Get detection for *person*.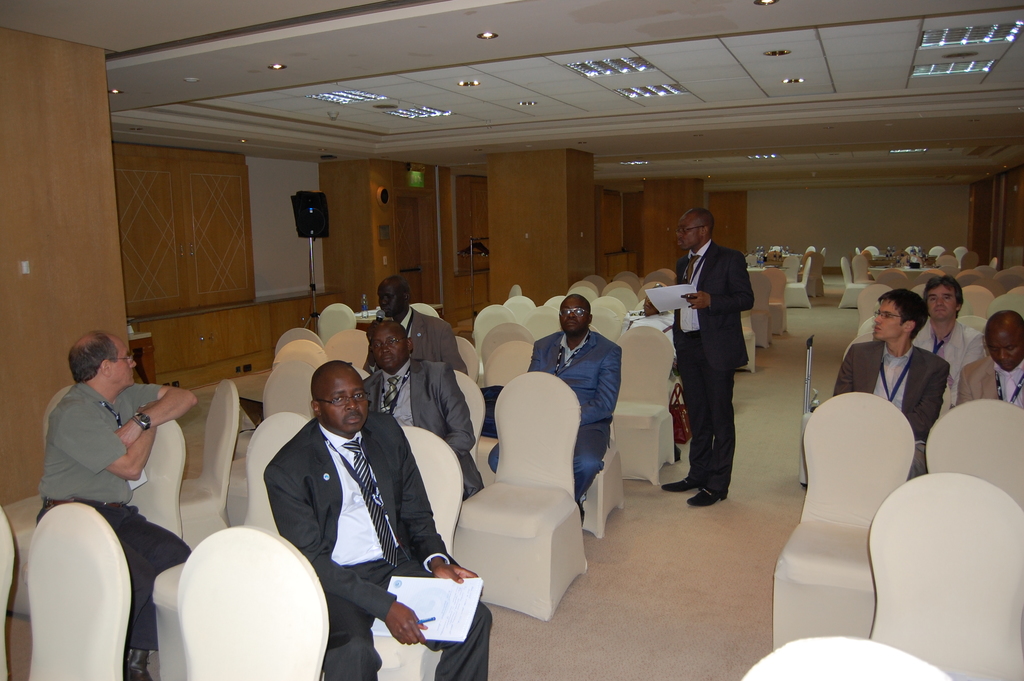
Detection: [908,271,984,418].
